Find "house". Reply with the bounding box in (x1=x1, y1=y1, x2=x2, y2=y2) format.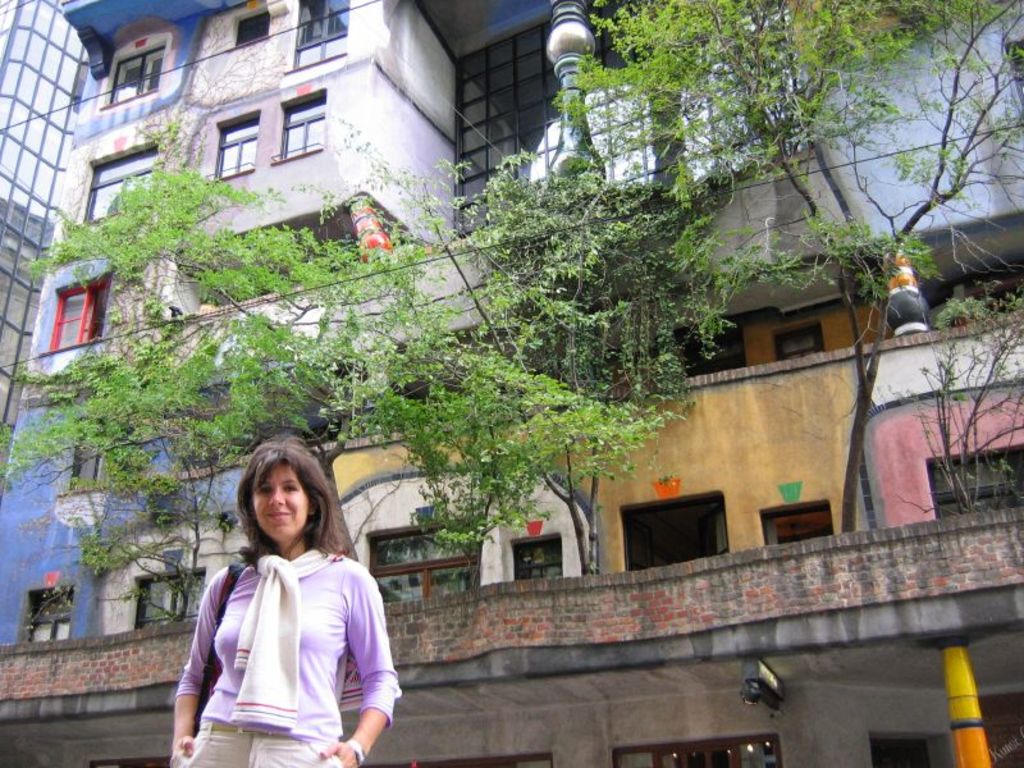
(x1=0, y1=0, x2=1023, y2=767).
